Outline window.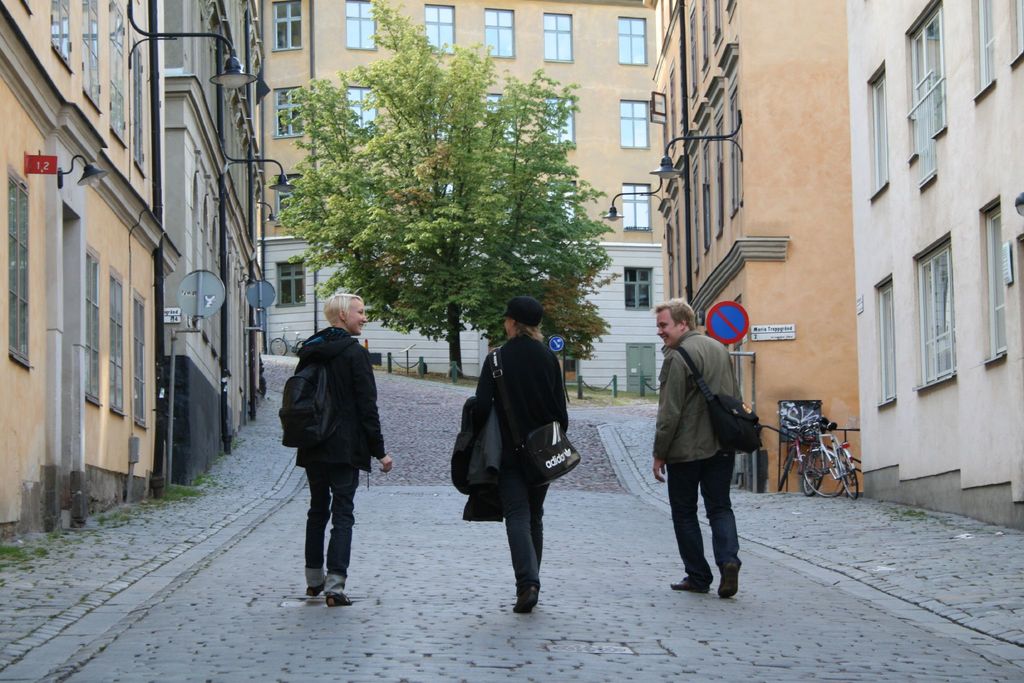
Outline: rect(45, 3, 71, 71).
